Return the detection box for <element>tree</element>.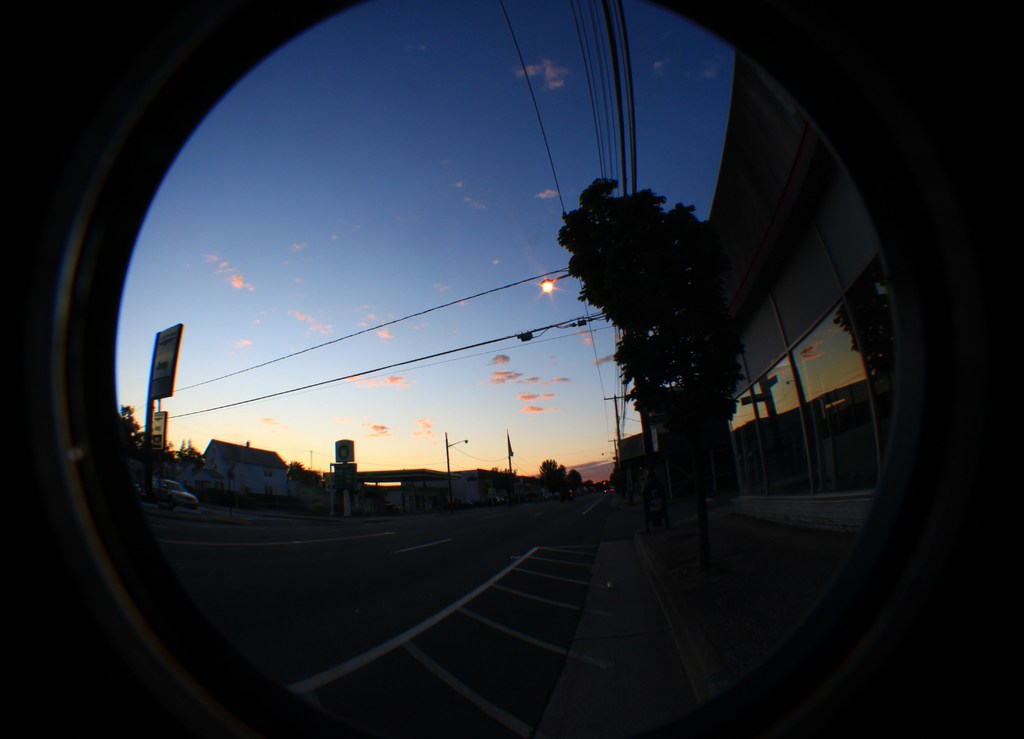
locate(539, 460, 580, 495).
